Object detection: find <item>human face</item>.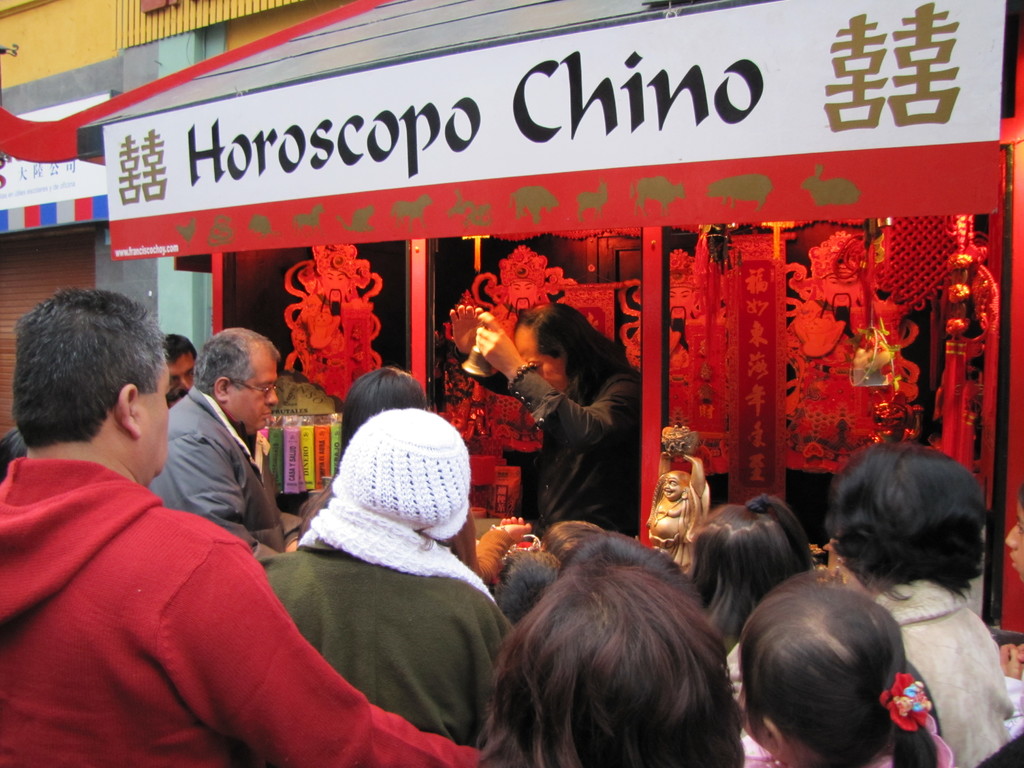
{"x1": 662, "y1": 477, "x2": 684, "y2": 500}.
